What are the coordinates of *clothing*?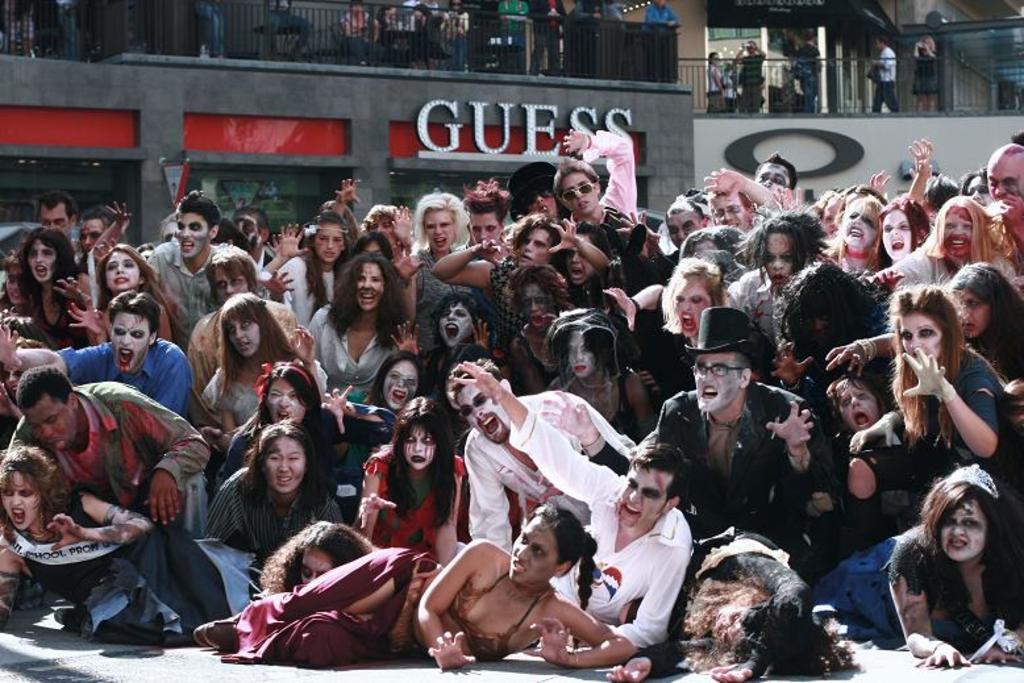
[582, 129, 638, 221].
